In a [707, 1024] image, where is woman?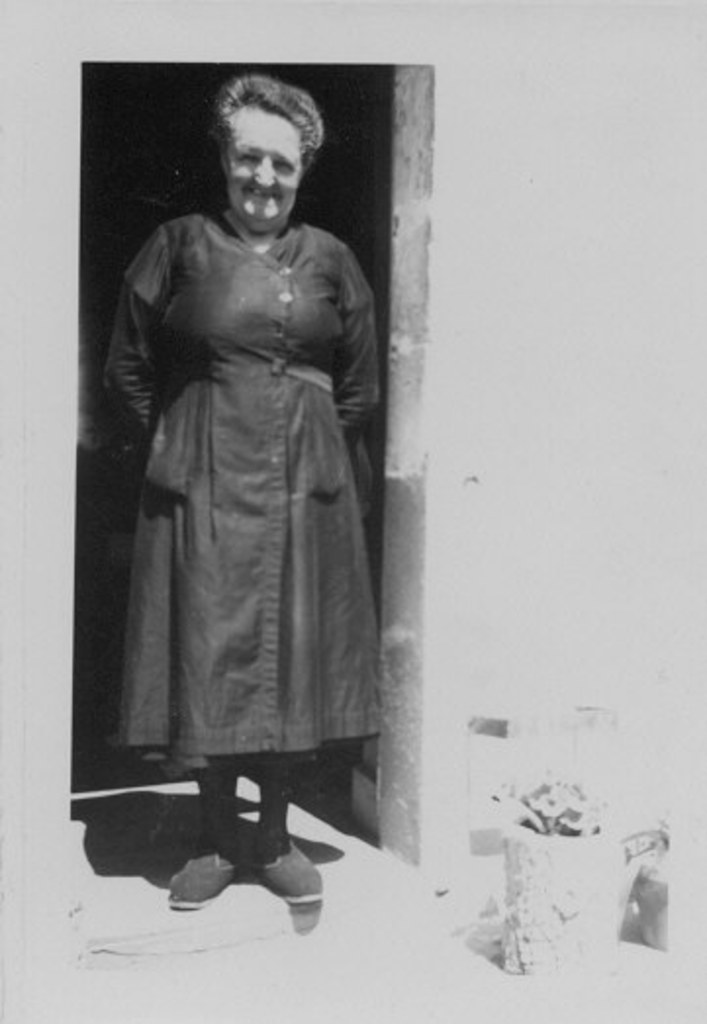
88 108 398 899.
